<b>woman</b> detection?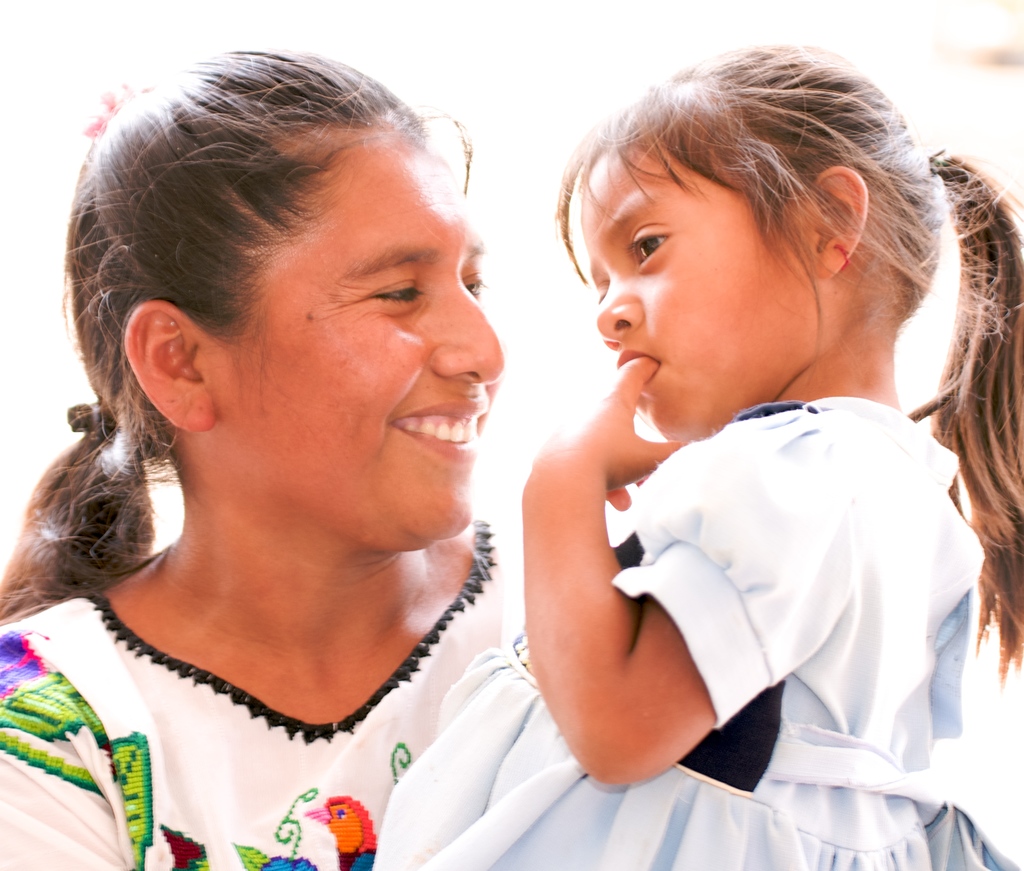
left=0, top=22, right=579, bottom=870
